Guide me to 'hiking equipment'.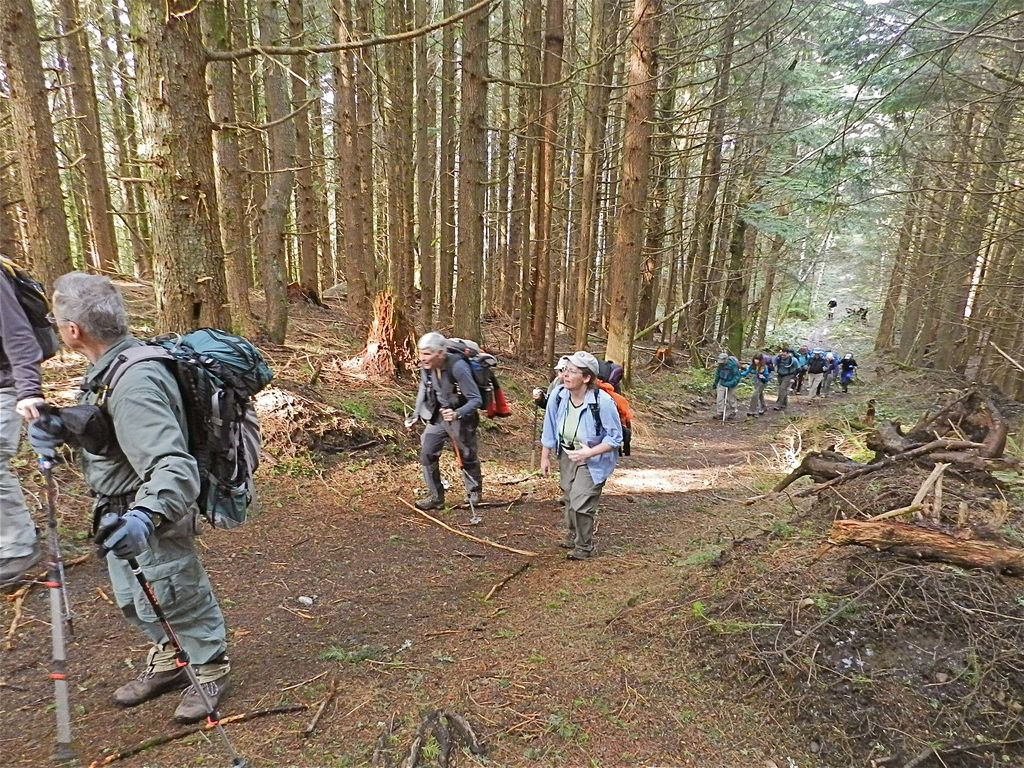
Guidance: select_region(0, 252, 67, 373).
